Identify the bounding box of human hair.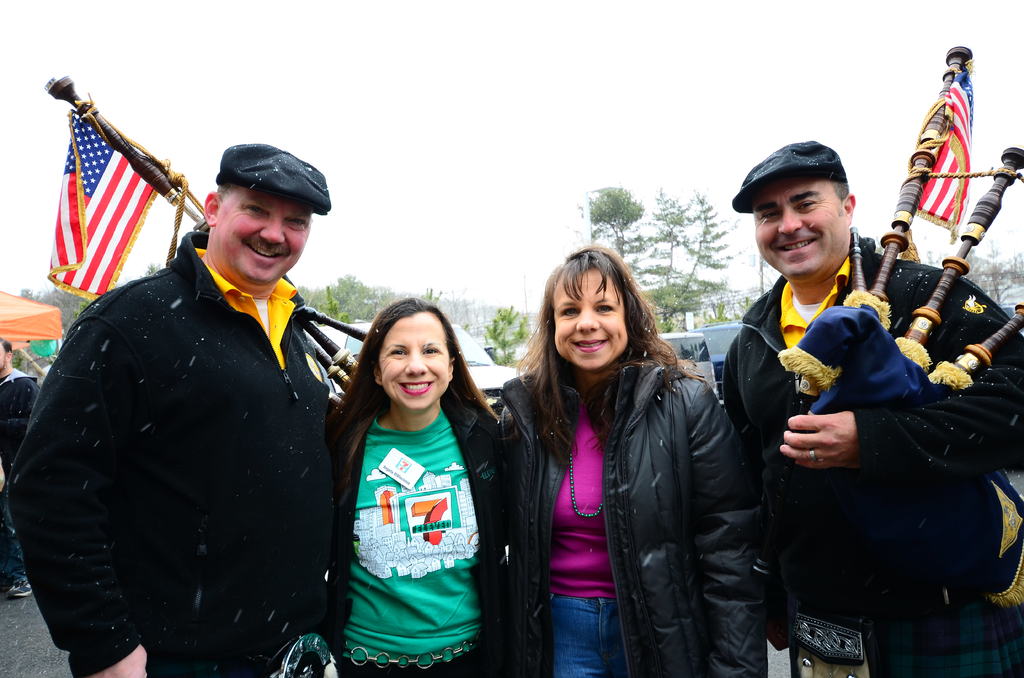
bbox=[324, 293, 506, 497].
